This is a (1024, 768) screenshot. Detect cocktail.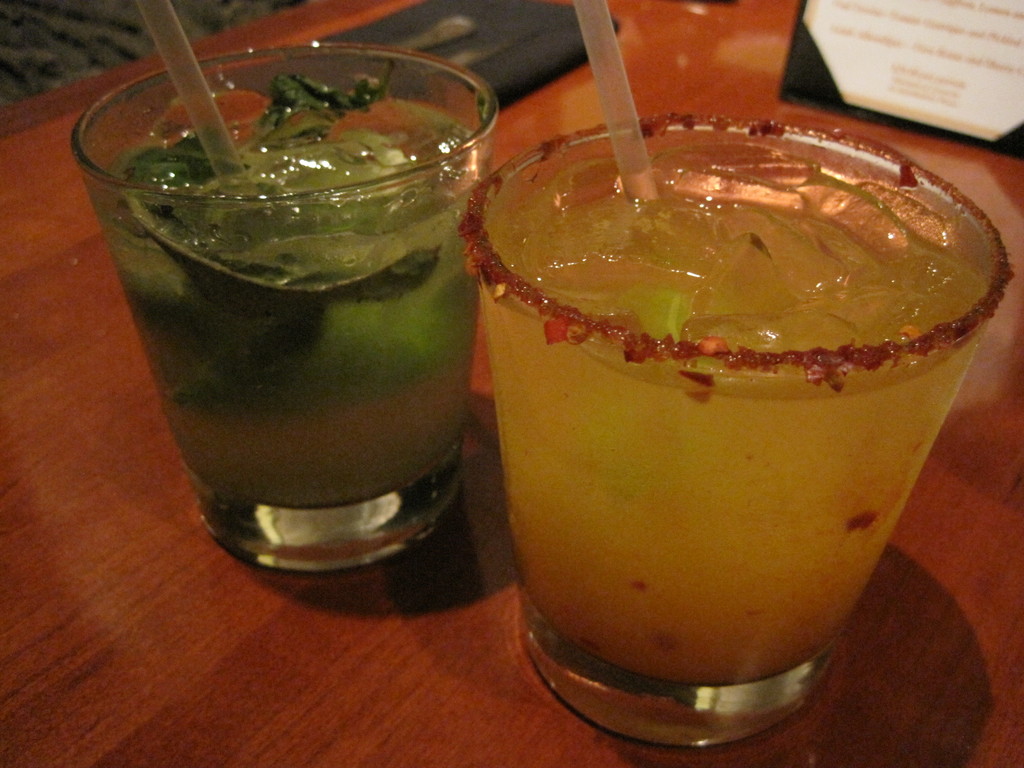
{"left": 451, "top": 0, "right": 1015, "bottom": 752}.
